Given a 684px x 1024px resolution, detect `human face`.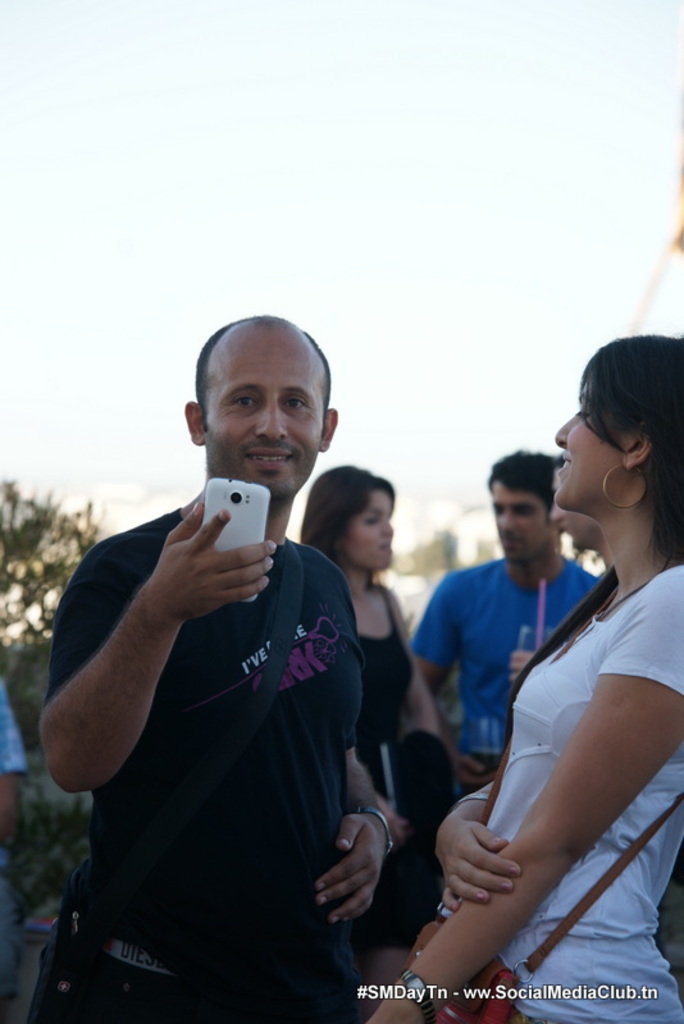
<box>200,334,328,504</box>.
